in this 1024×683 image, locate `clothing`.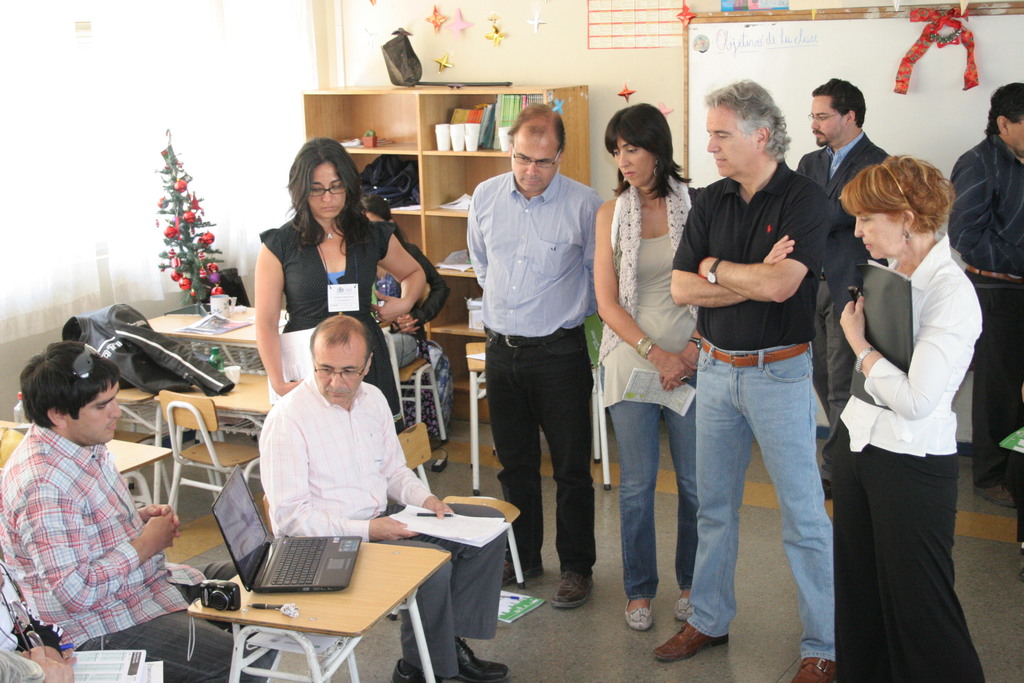
Bounding box: [x1=262, y1=217, x2=399, y2=432].
